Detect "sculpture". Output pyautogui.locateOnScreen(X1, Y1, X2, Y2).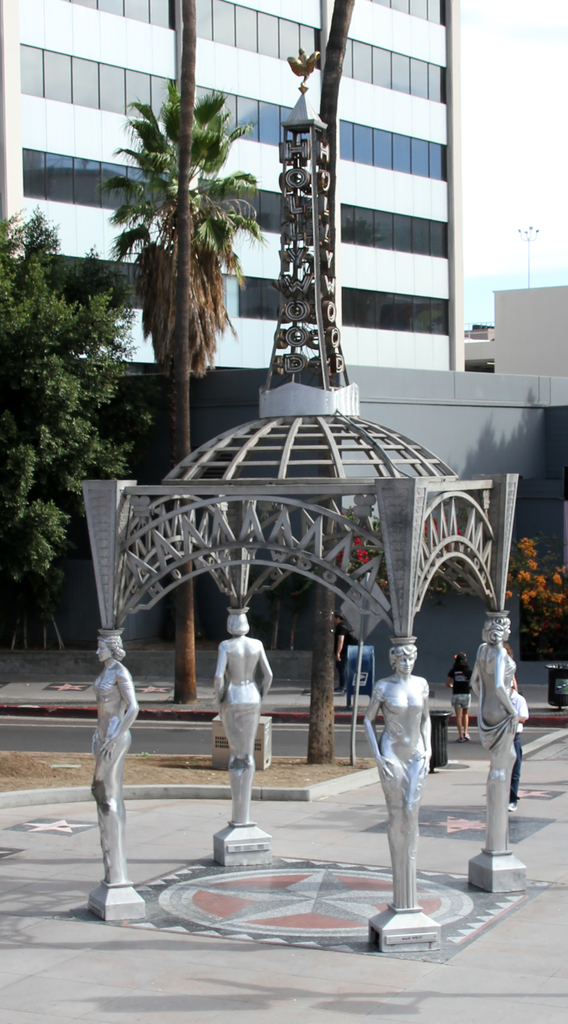
pyautogui.locateOnScreen(90, 636, 142, 886).
